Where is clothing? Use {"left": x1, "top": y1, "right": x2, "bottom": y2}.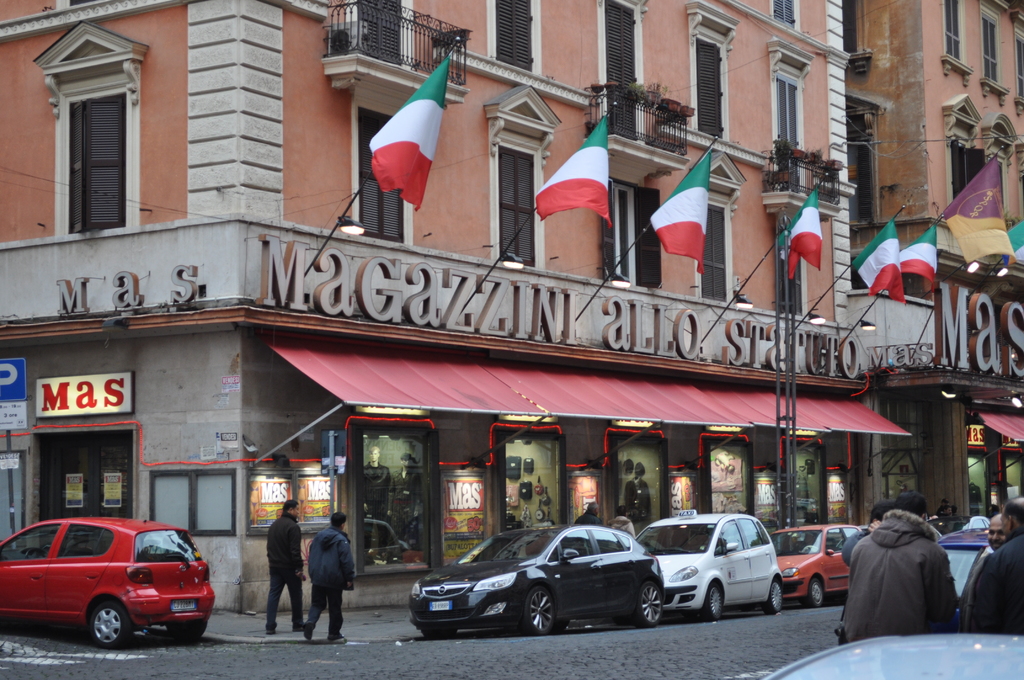
{"left": 264, "top": 506, "right": 304, "bottom": 642}.
